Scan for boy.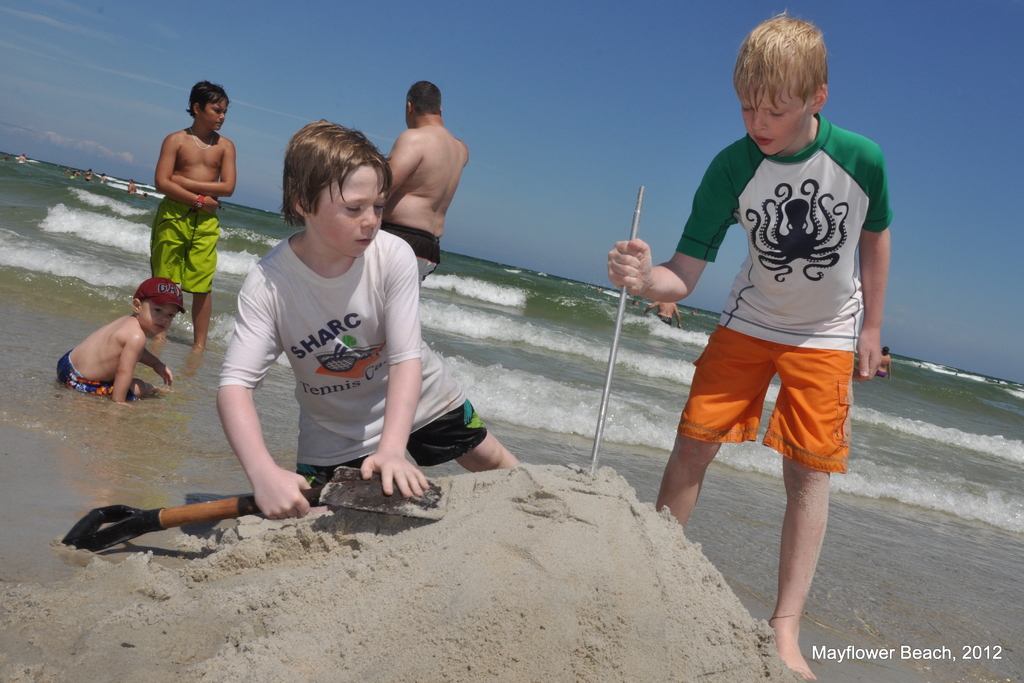
Scan result: locate(57, 273, 186, 412).
